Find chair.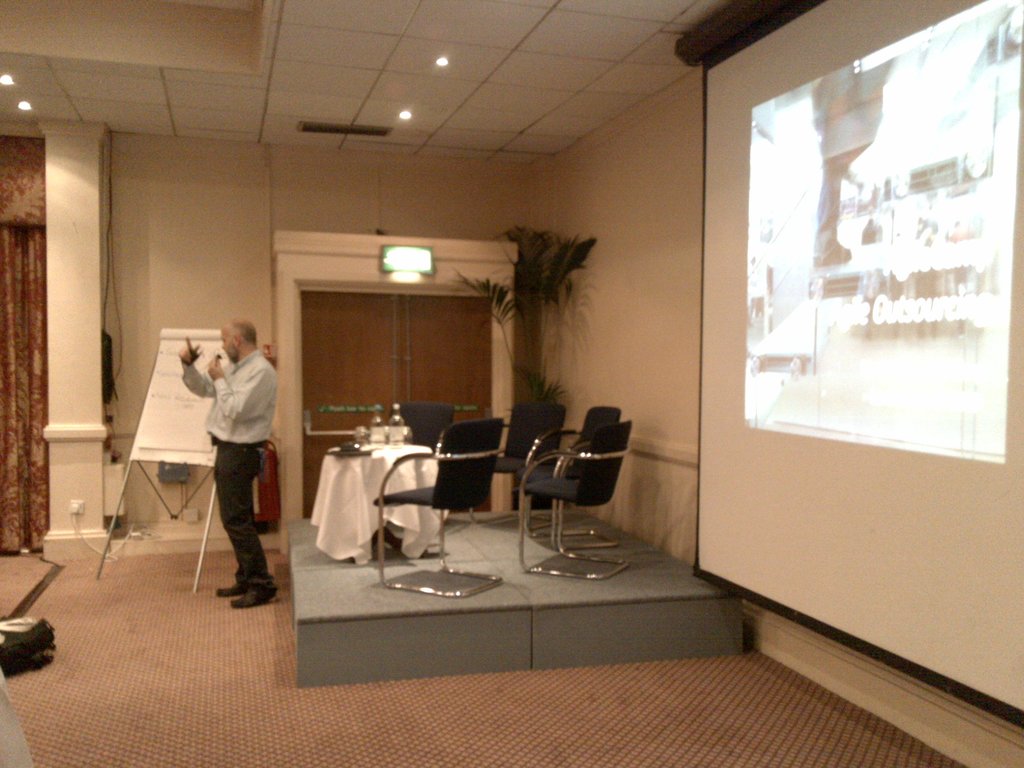
region(472, 403, 567, 532).
